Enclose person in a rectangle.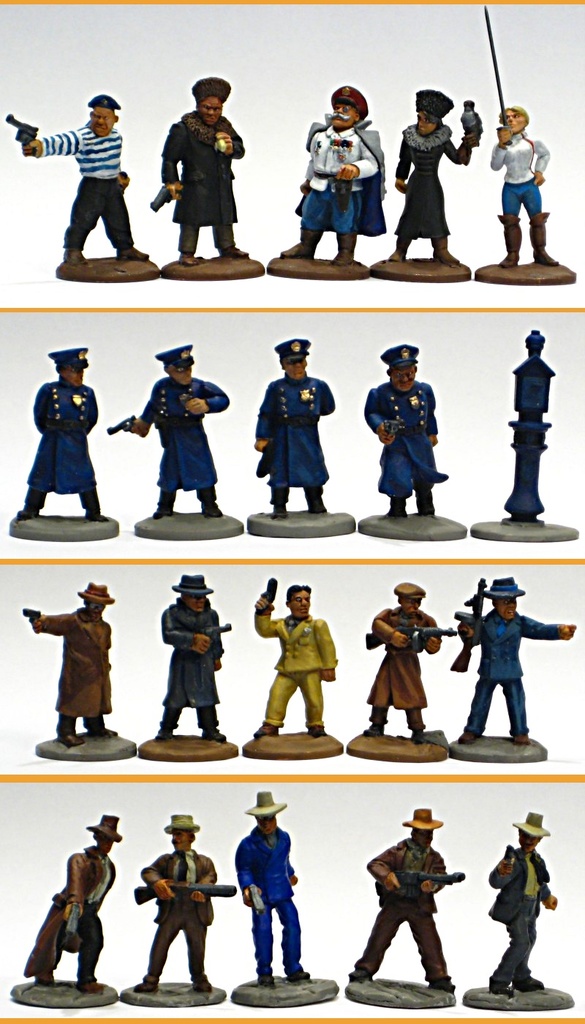
<bbox>367, 349, 450, 513</bbox>.
